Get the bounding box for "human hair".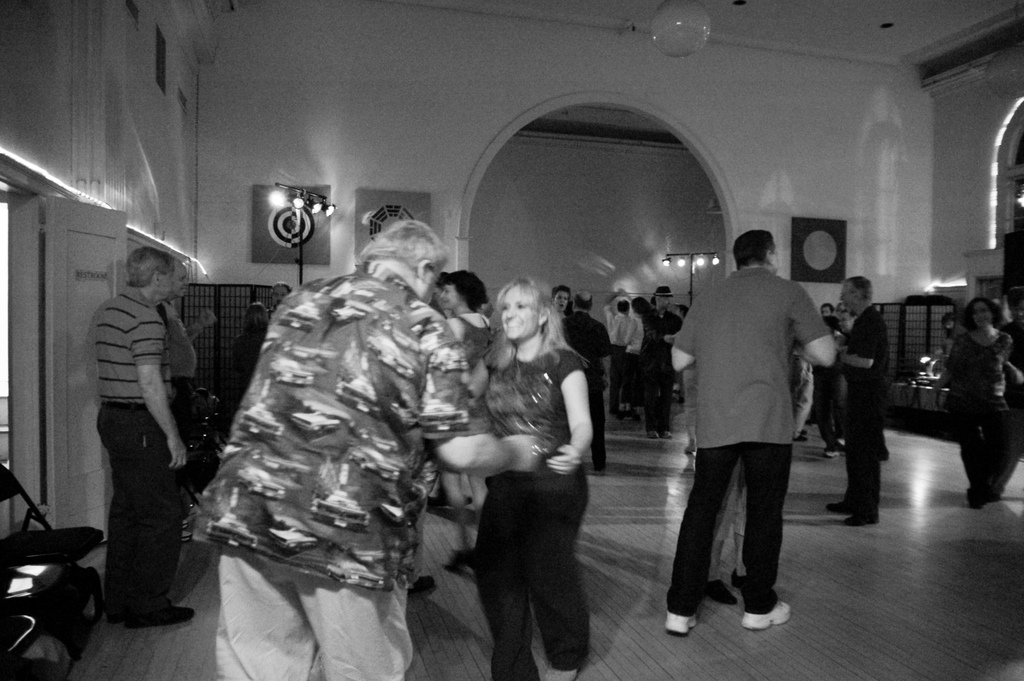
<box>731,229,774,269</box>.
